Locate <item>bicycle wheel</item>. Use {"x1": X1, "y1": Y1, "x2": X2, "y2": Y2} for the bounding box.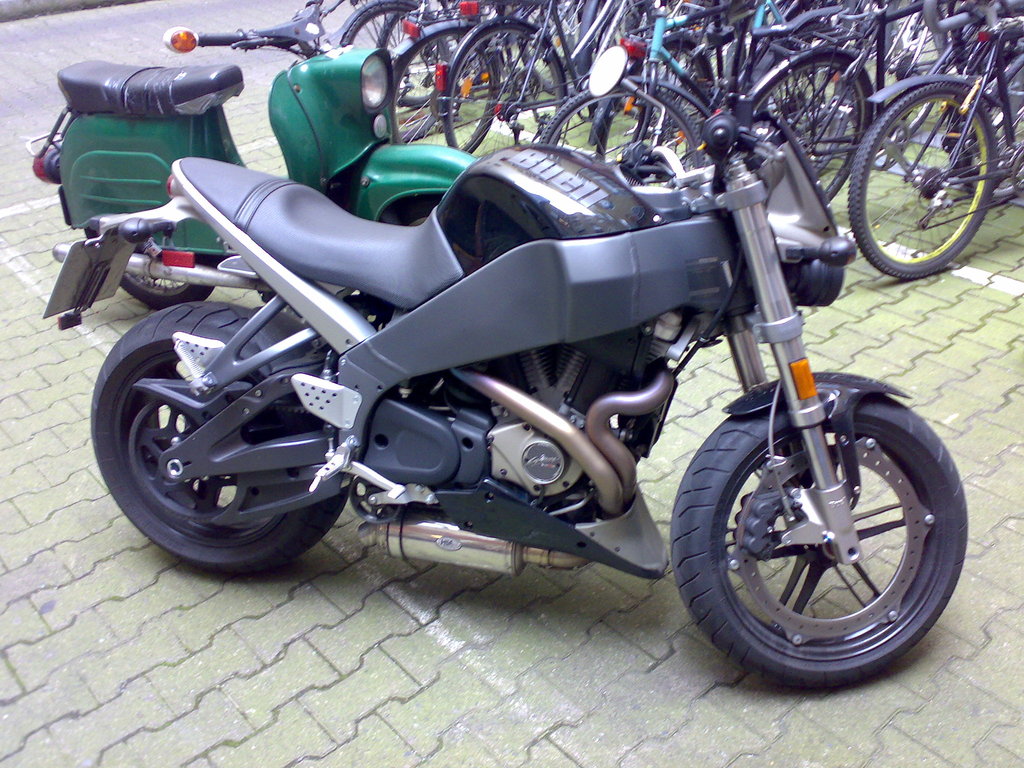
{"x1": 858, "y1": 88, "x2": 1016, "y2": 285}.
